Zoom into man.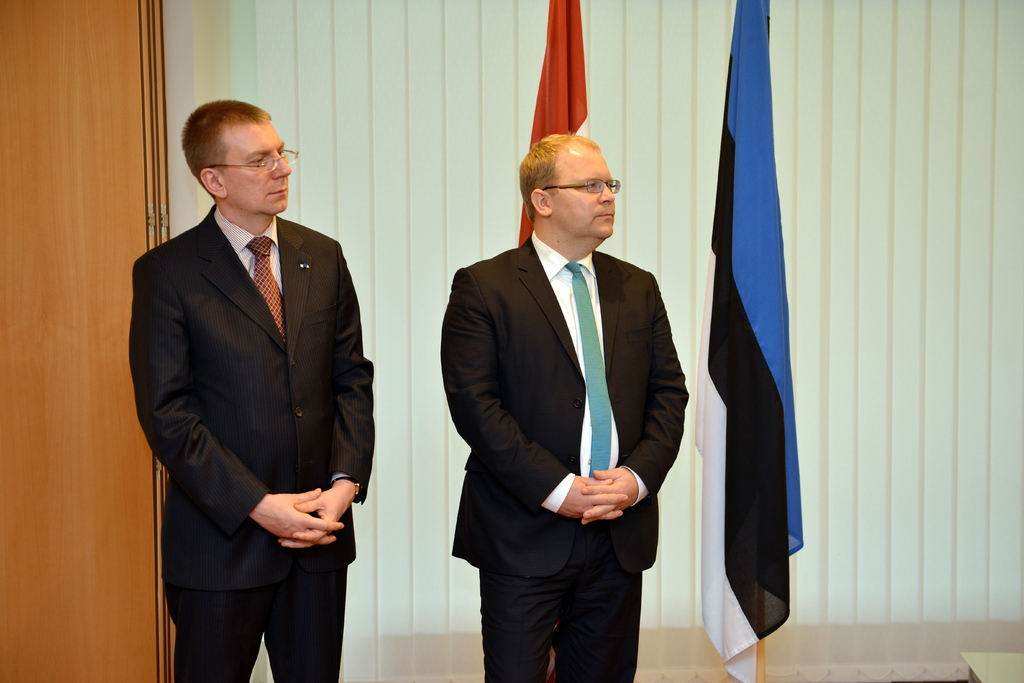
Zoom target: (left=131, top=94, right=376, bottom=682).
